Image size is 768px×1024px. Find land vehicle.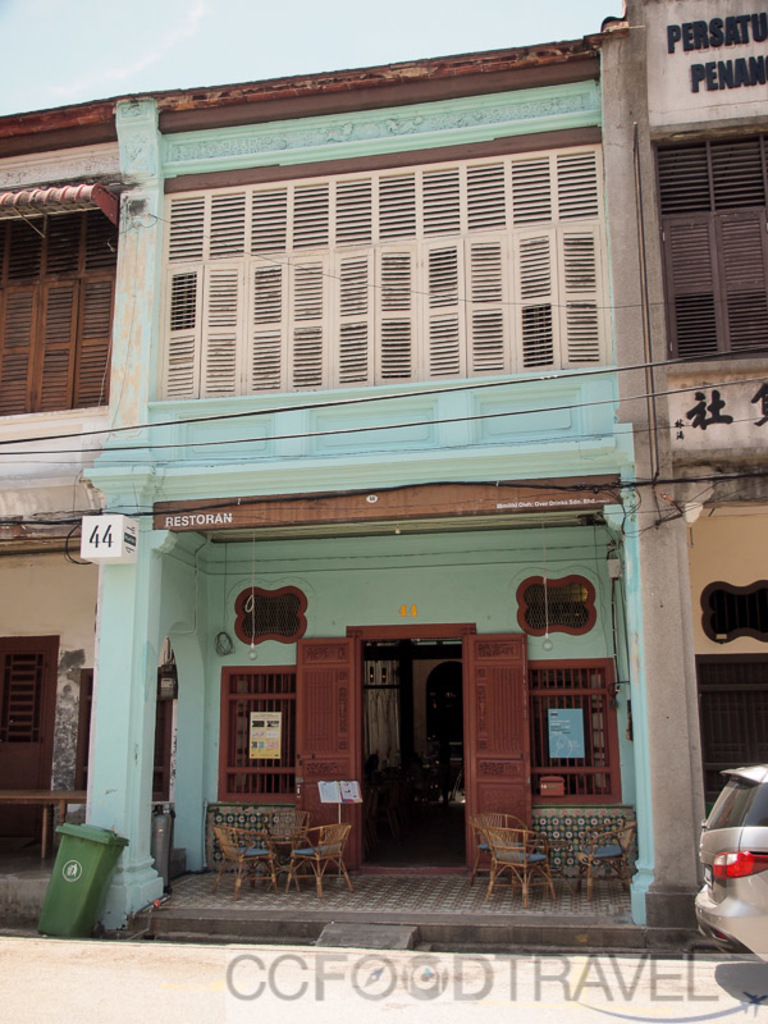
689/765/767/977.
